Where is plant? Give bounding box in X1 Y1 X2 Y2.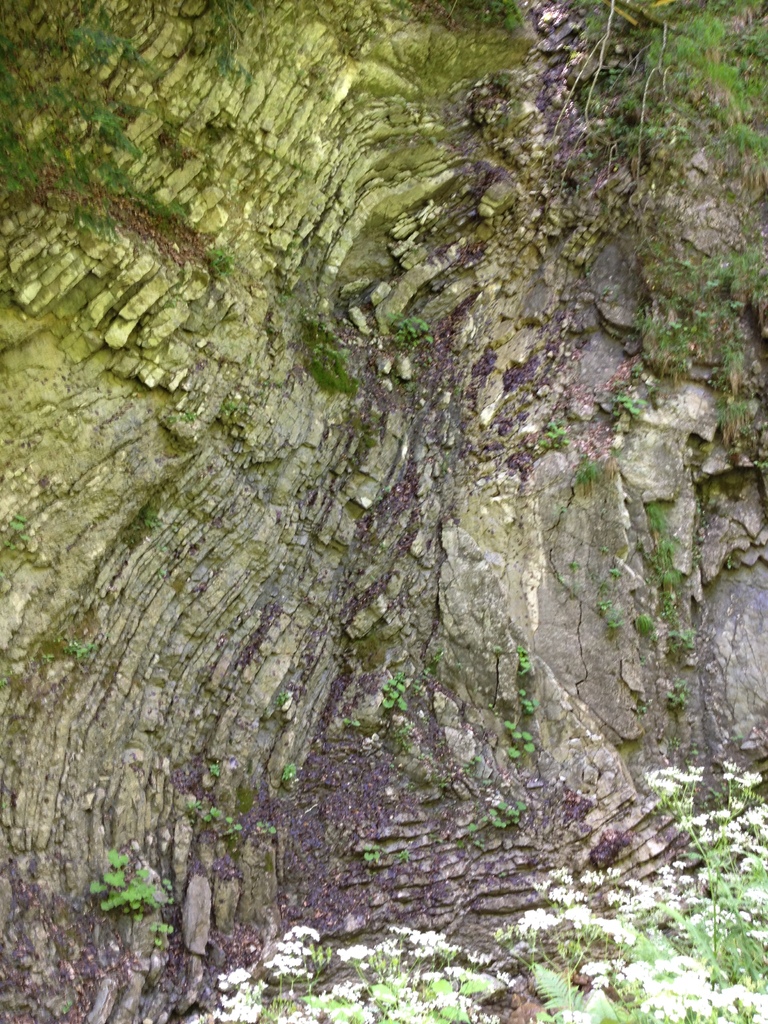
209 0 273 98.
